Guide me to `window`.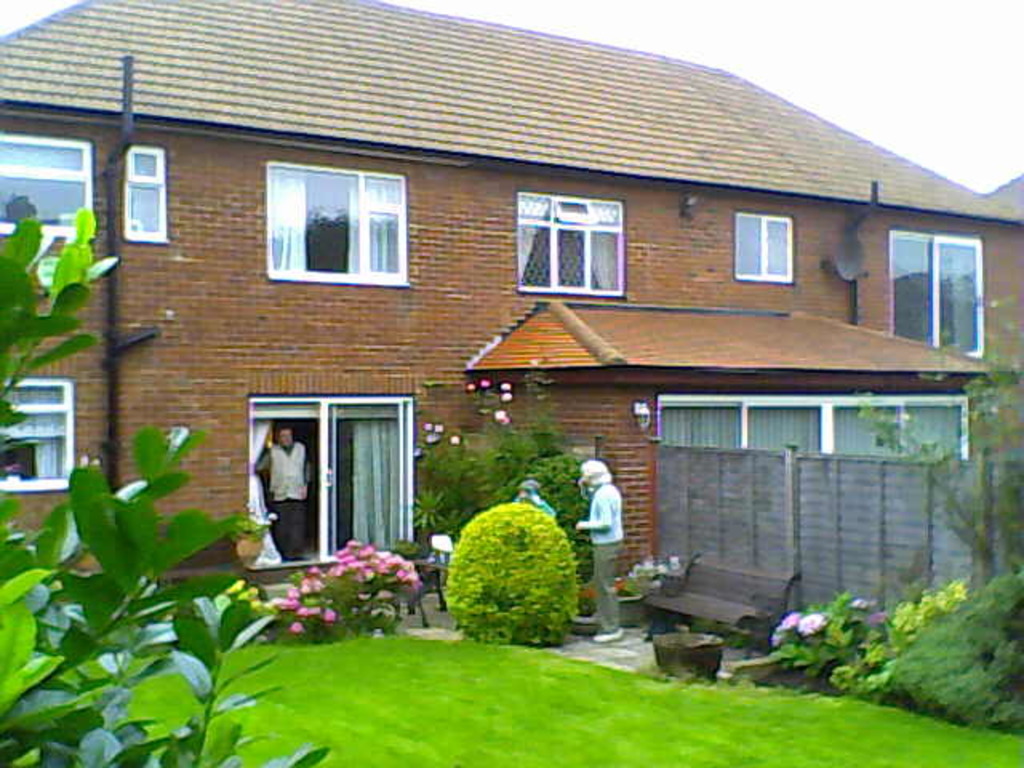
Guidance: (left=122, top=142, right=173, bottom=238).
